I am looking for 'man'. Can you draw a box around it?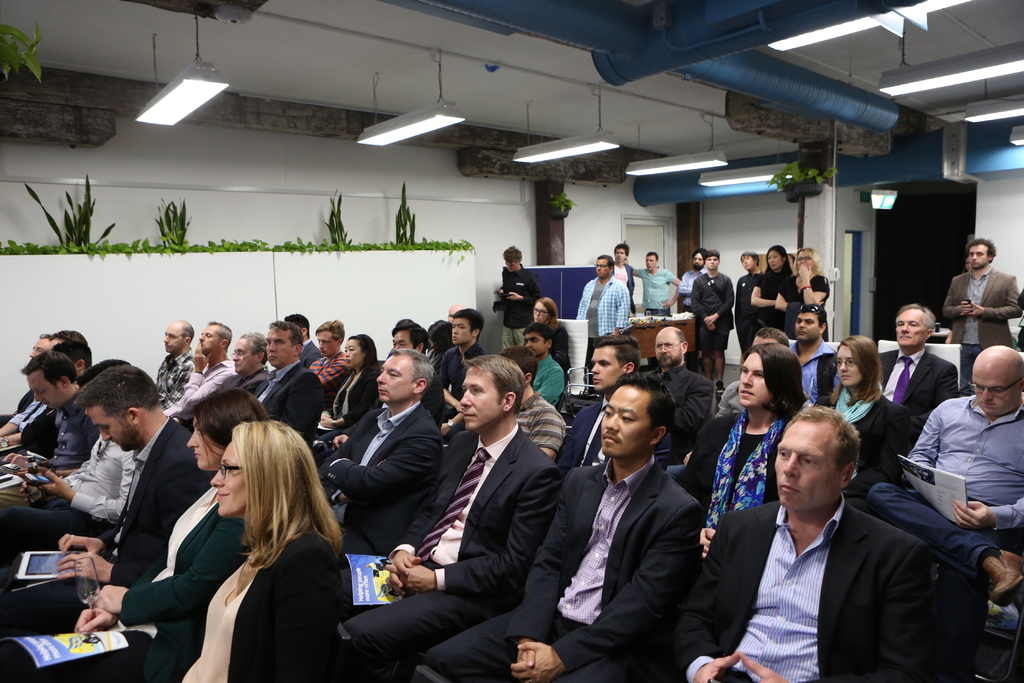
Sure, the bounding box is [520,322,570,411].
